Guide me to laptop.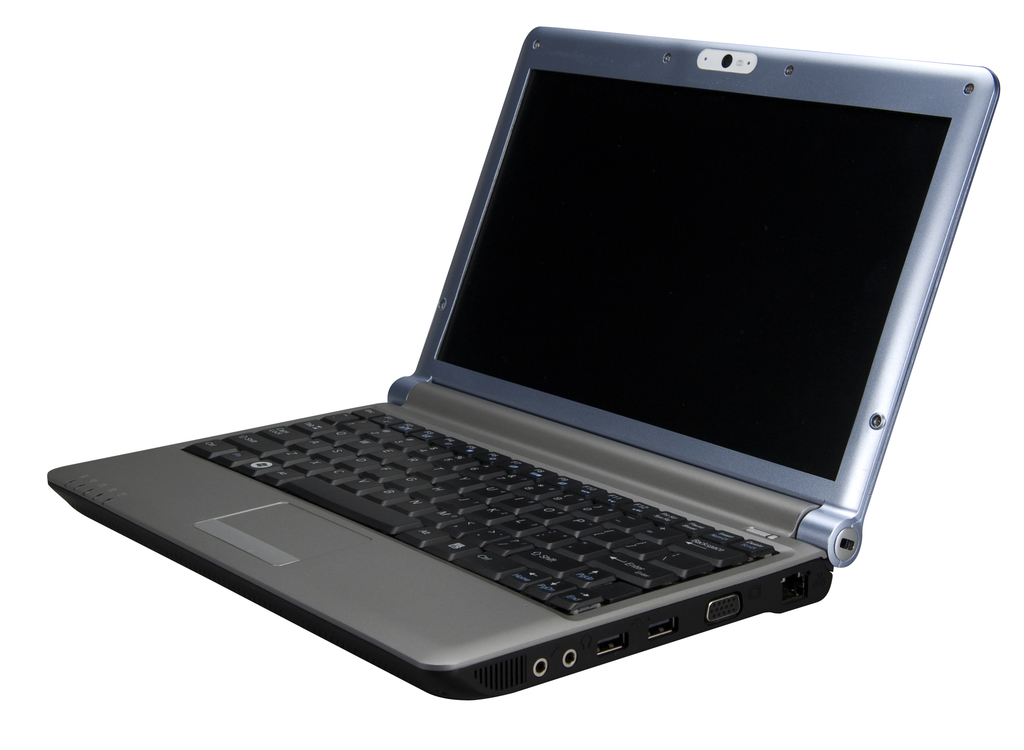
Guidance: box(46, 25, 997, 705).
